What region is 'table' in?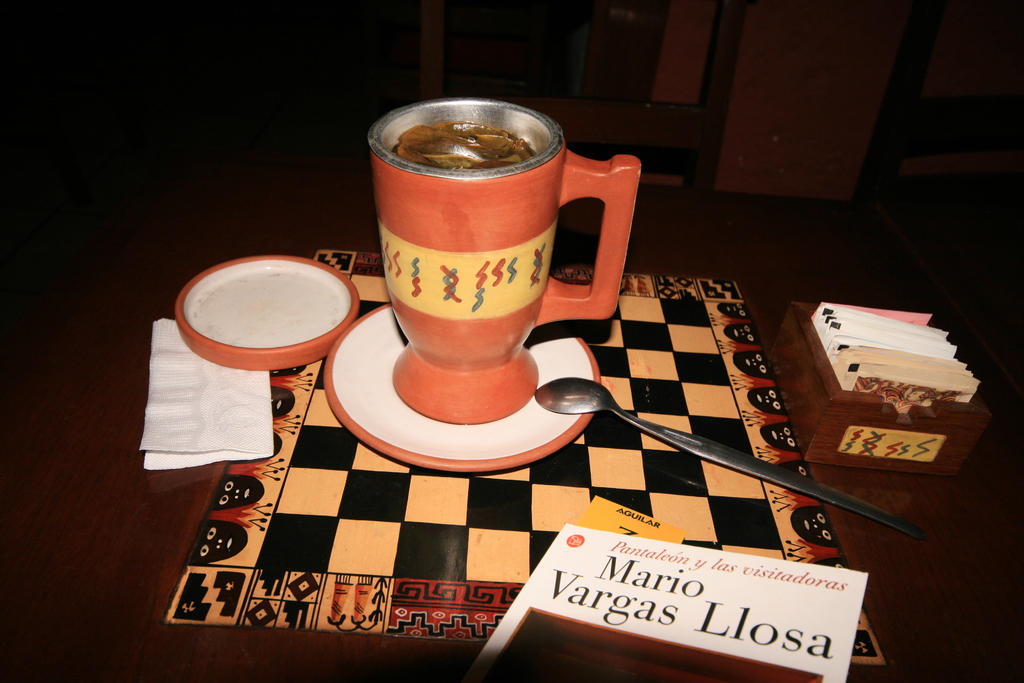
(x1=34, y1=167, x2=906, y2=639).
